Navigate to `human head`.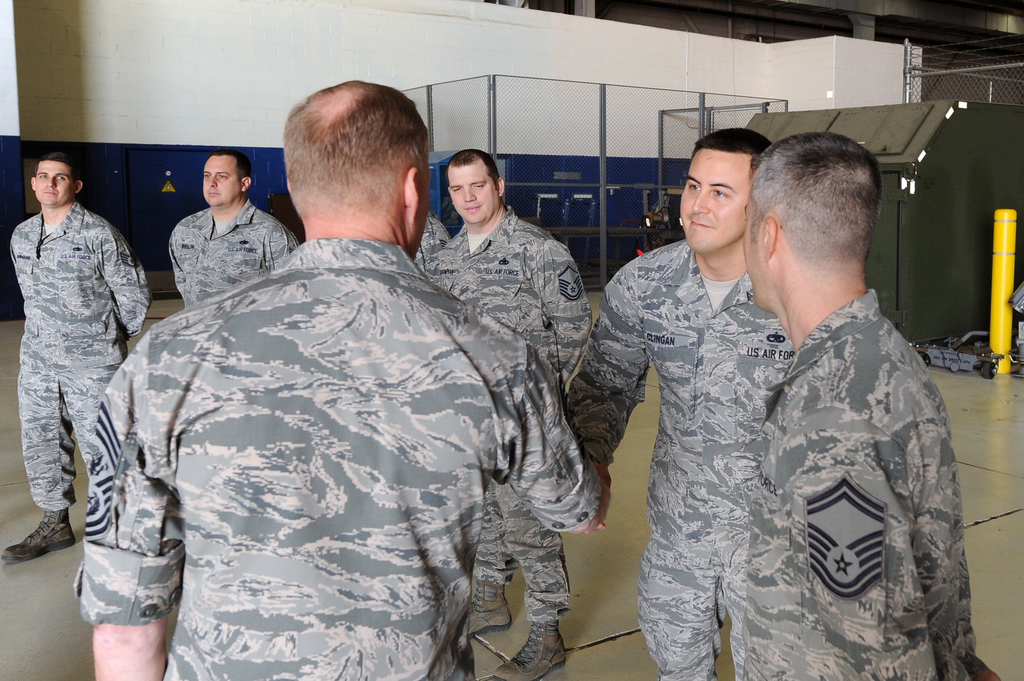
Navigation target: [x1=745, y1=129, x2=884, y2=307].
